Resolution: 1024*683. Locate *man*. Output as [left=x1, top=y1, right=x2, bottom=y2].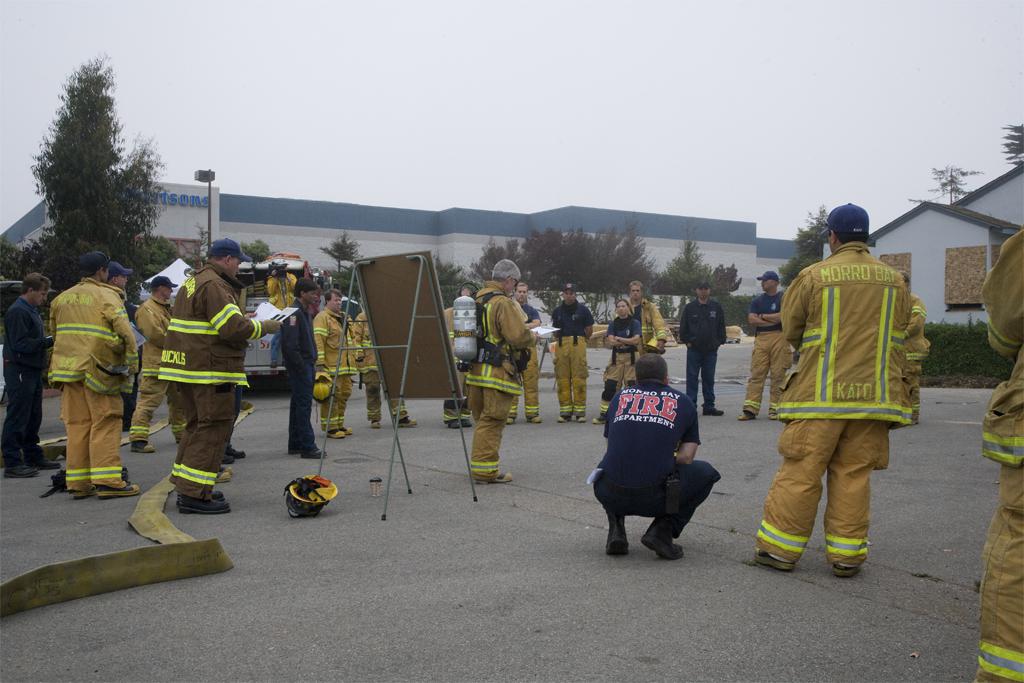
[left=765, top=214, right=931, bottom=591].
